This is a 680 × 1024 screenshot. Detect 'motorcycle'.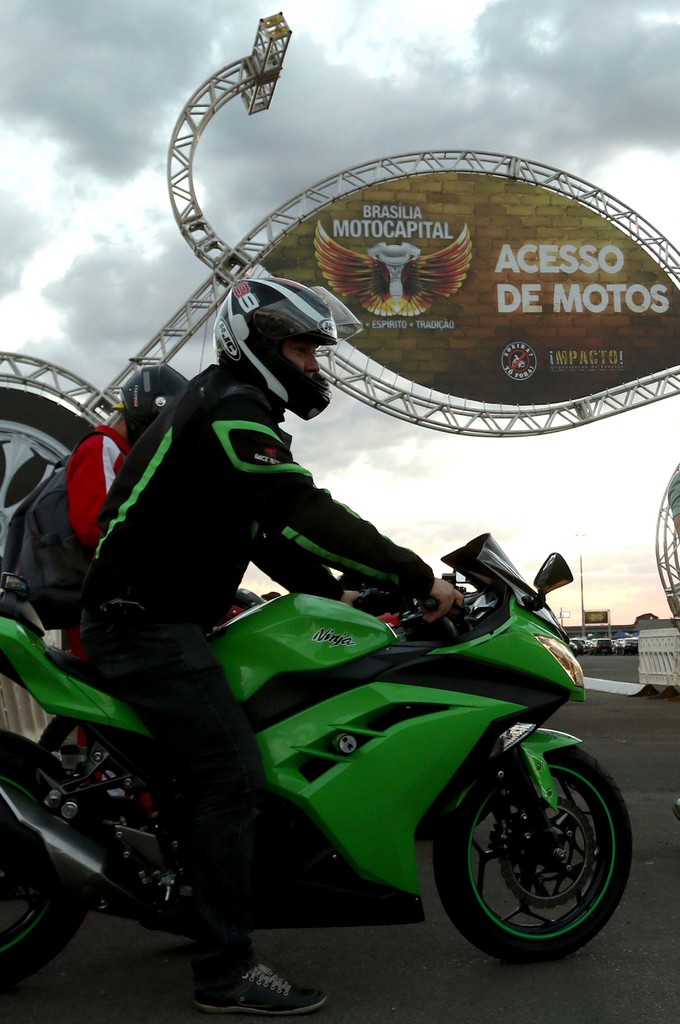
[left=2, top=512, right=656, bottom=997].
